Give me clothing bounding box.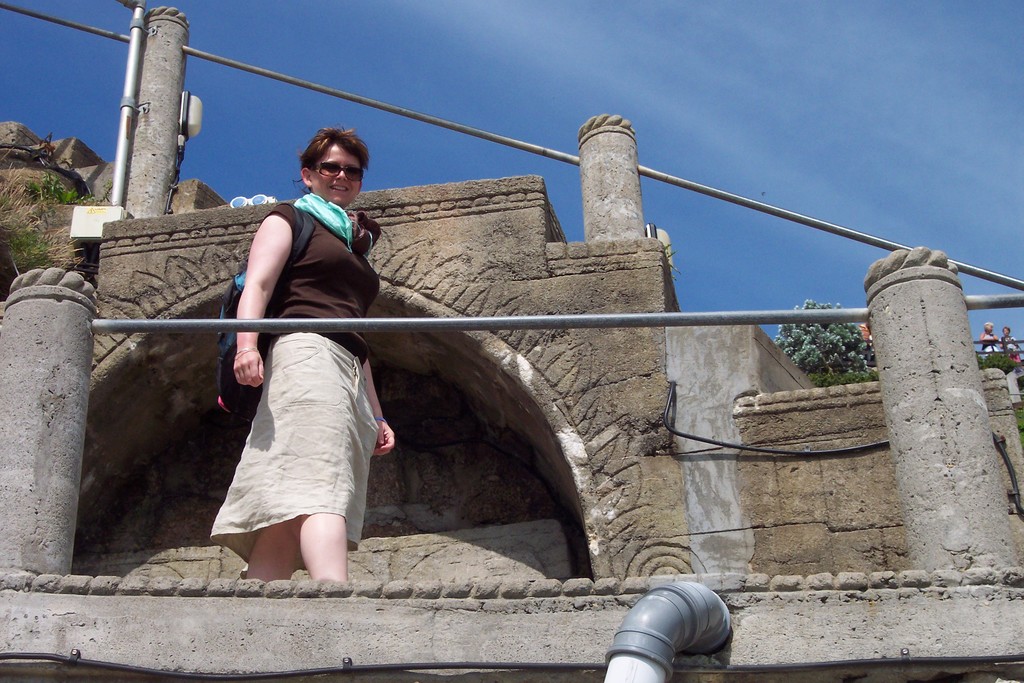
[199, 184, 394, 552].
